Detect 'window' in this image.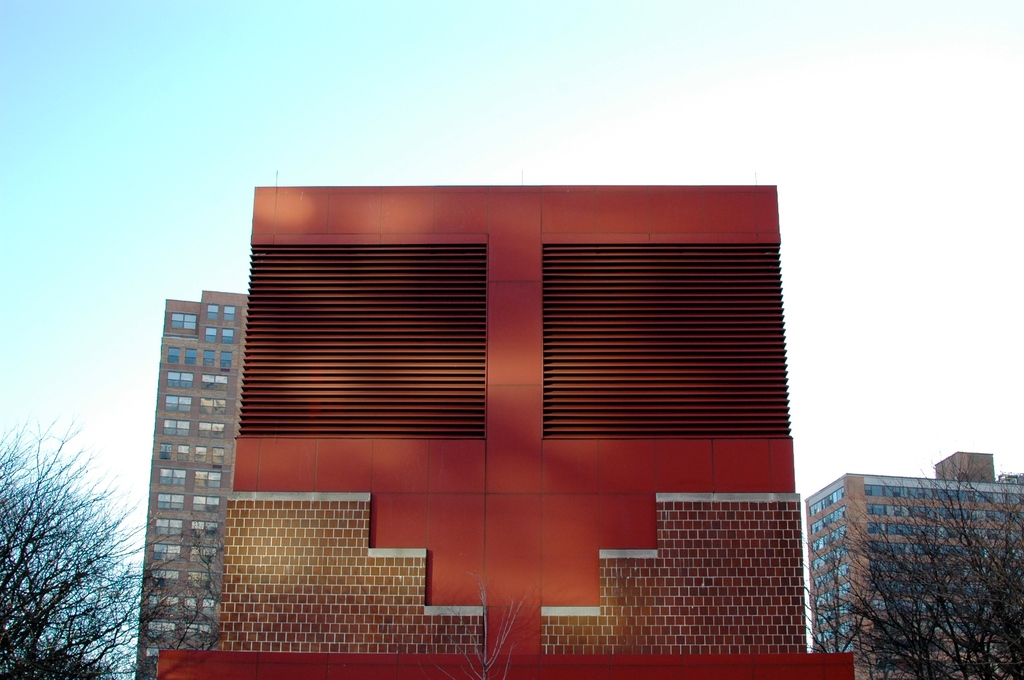
Detection: (972, 526, 984, 536).
